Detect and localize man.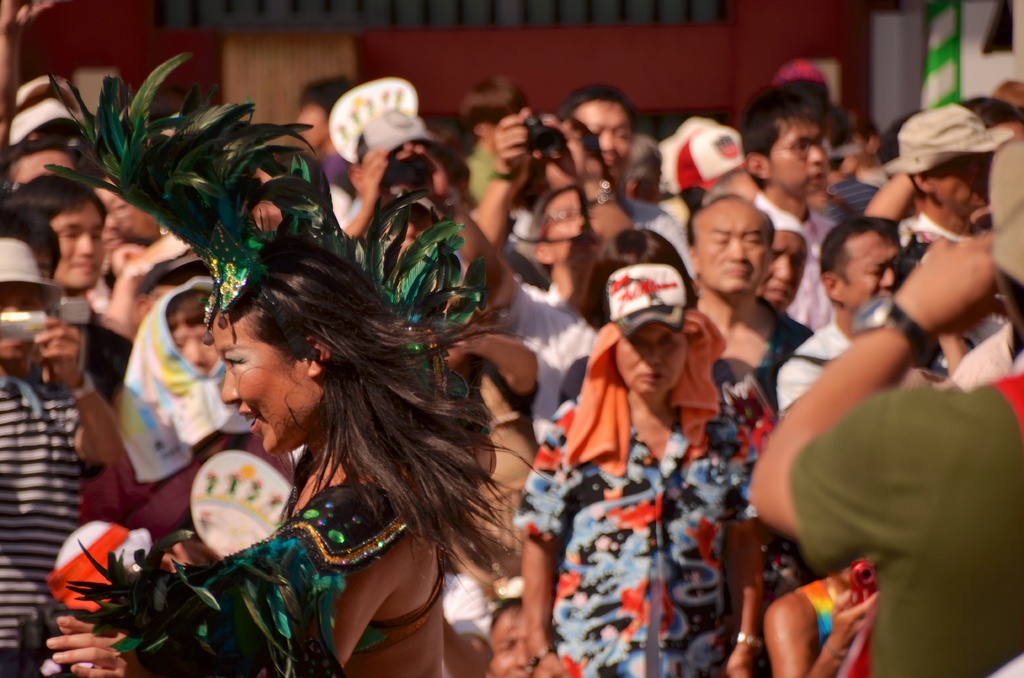
Localized at rect(883, 104, 1002, 284).
